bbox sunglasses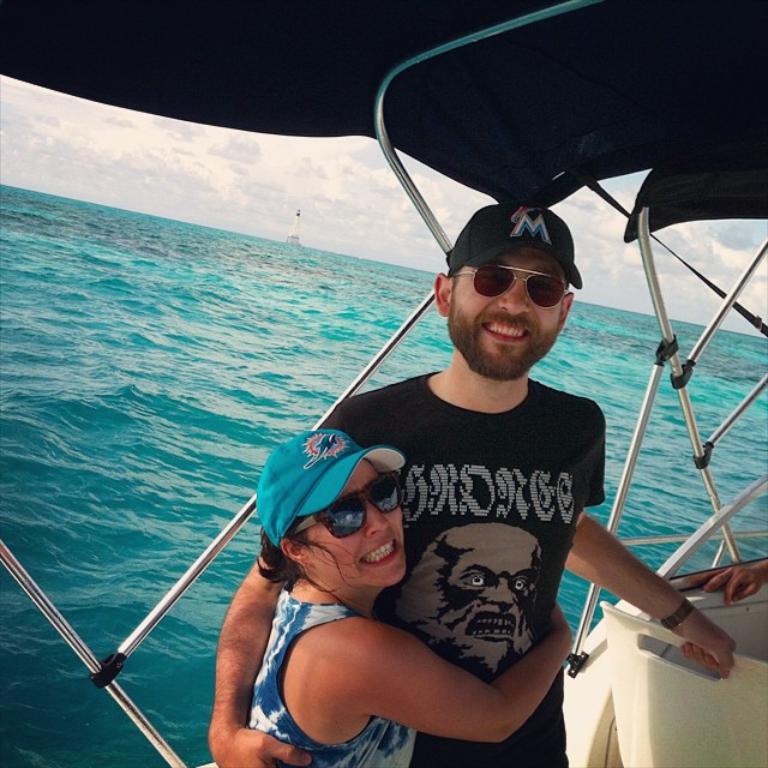
Rect(452, 263, 571, 310)
